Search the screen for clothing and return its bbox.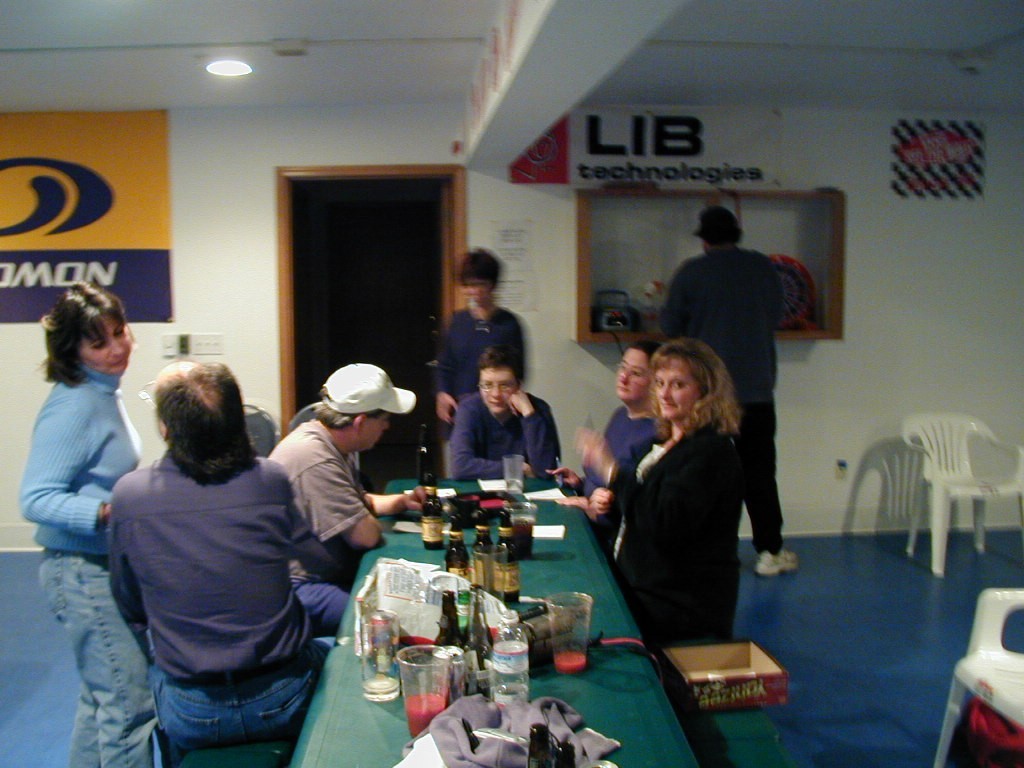
Found: (579,404,663,531).
